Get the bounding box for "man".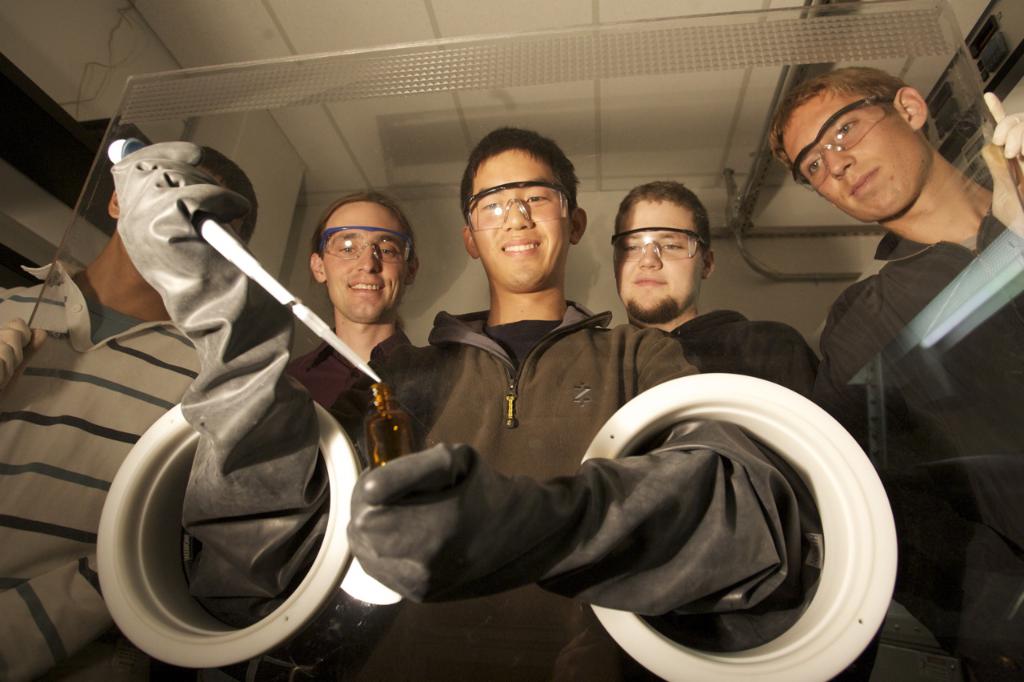
278, 187, 417, 680.
